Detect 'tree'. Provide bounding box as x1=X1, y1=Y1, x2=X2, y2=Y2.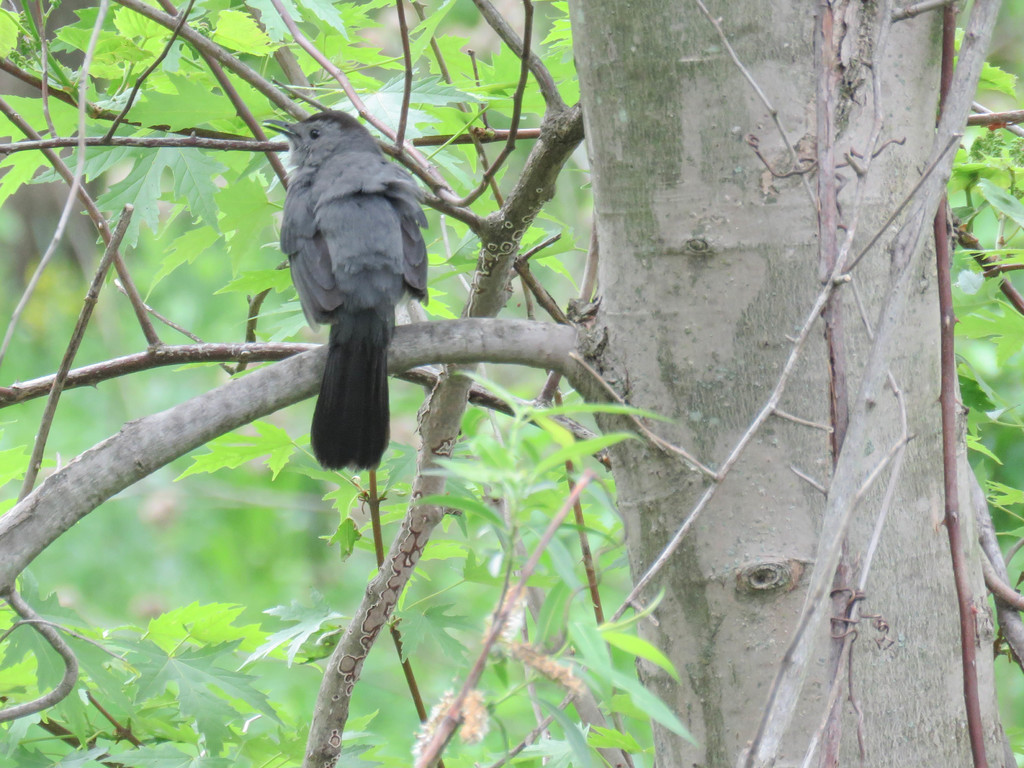
x1=0, y1=0, x2=1023, y2=767.
